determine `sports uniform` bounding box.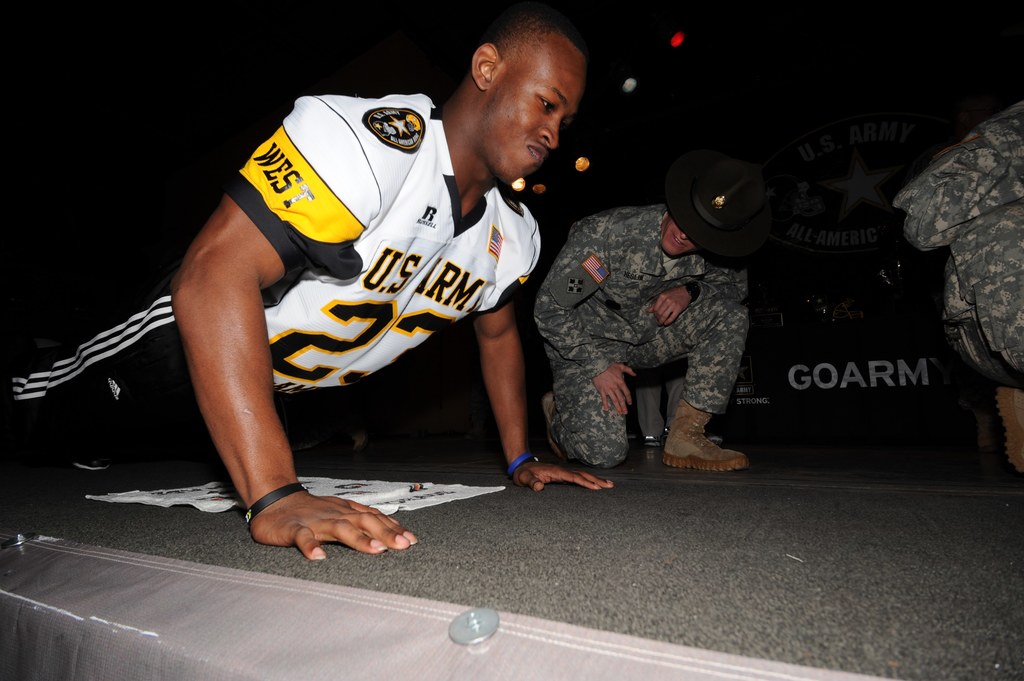
Determined: [x1=10, y1=93, x2=540, y2=472].
